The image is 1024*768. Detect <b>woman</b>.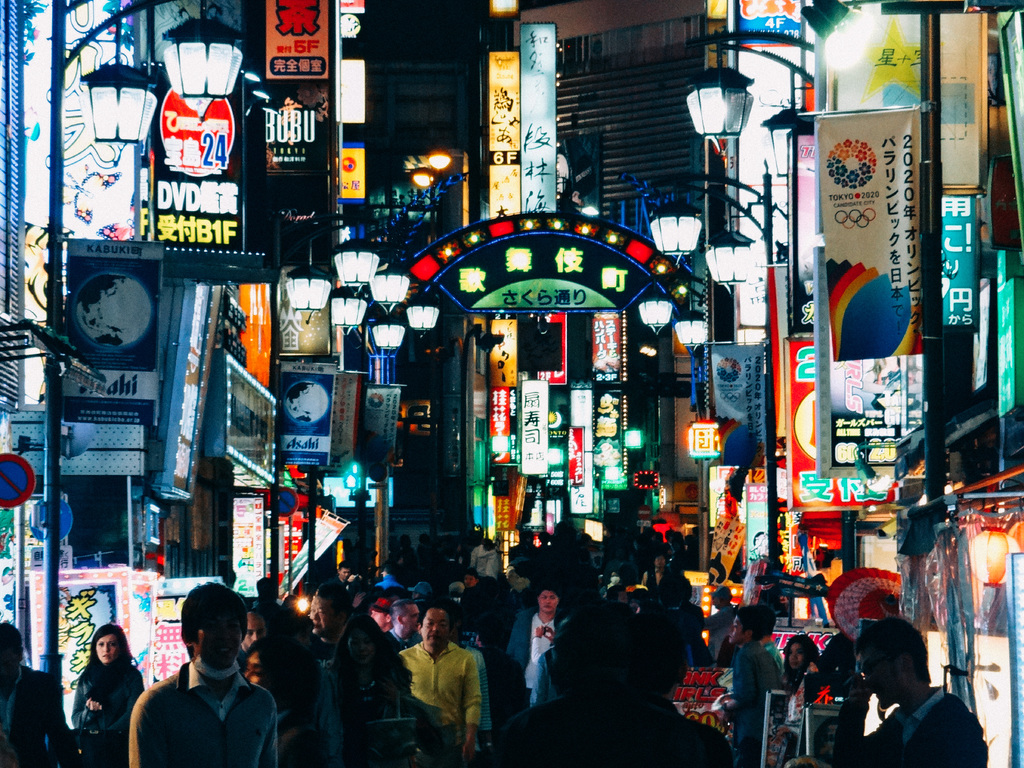
Detection: <region>67, 621, 147, 766</region>.
